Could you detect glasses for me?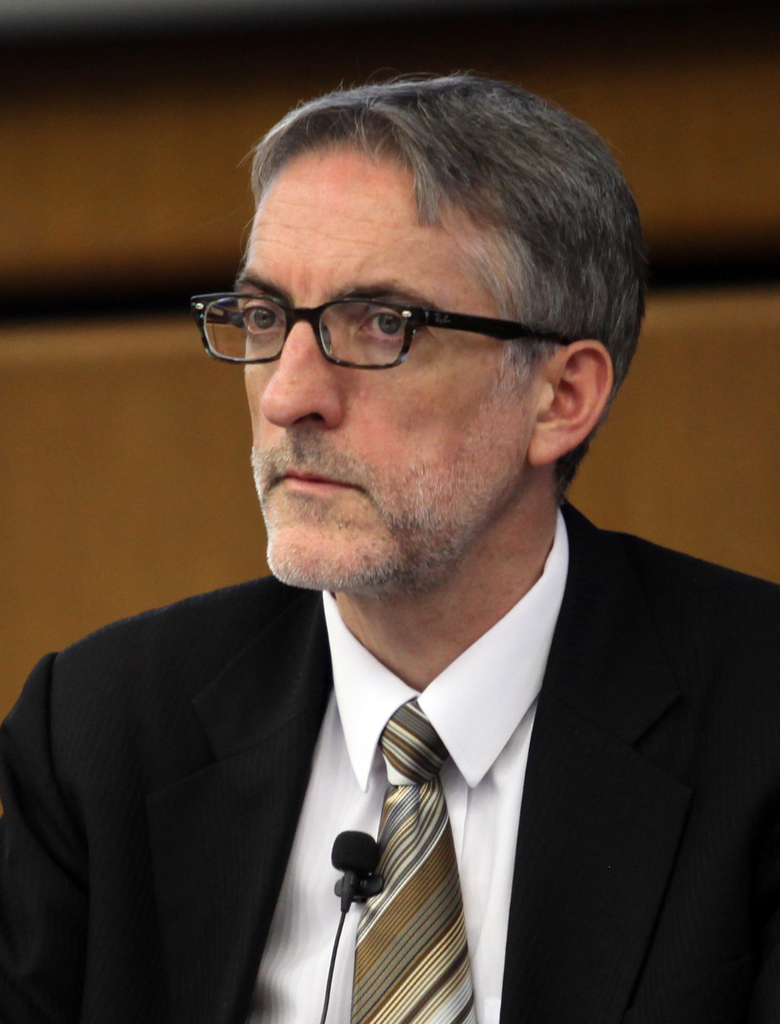
Detection result: (x1=188, y1=265, x2=562, y2=372).
